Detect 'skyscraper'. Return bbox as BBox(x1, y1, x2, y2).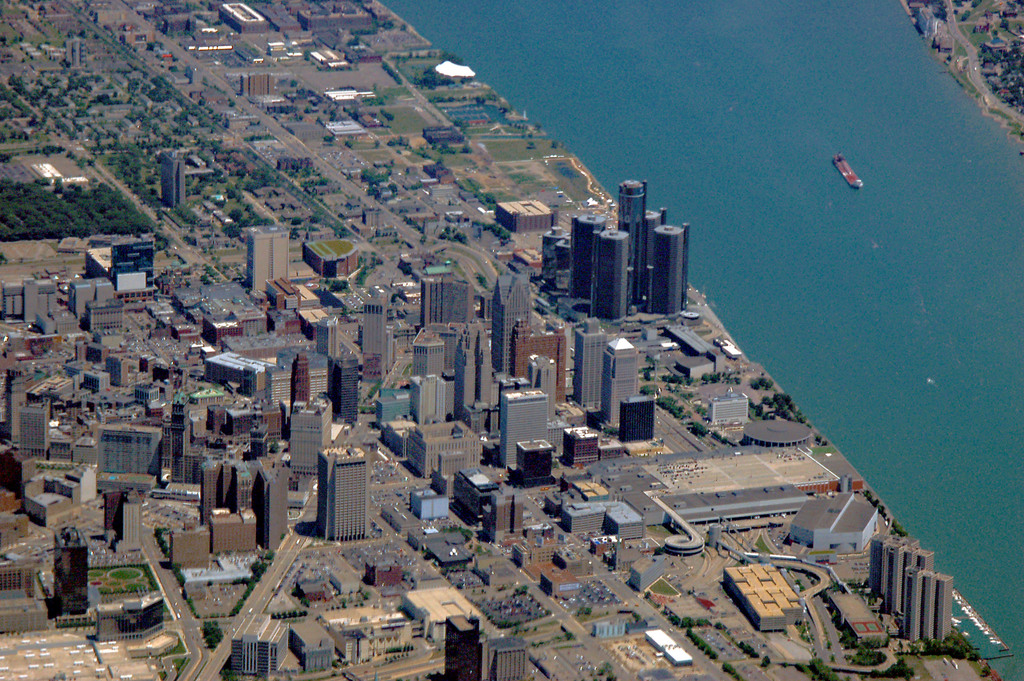
BBox(18, 405, 57, 459).
